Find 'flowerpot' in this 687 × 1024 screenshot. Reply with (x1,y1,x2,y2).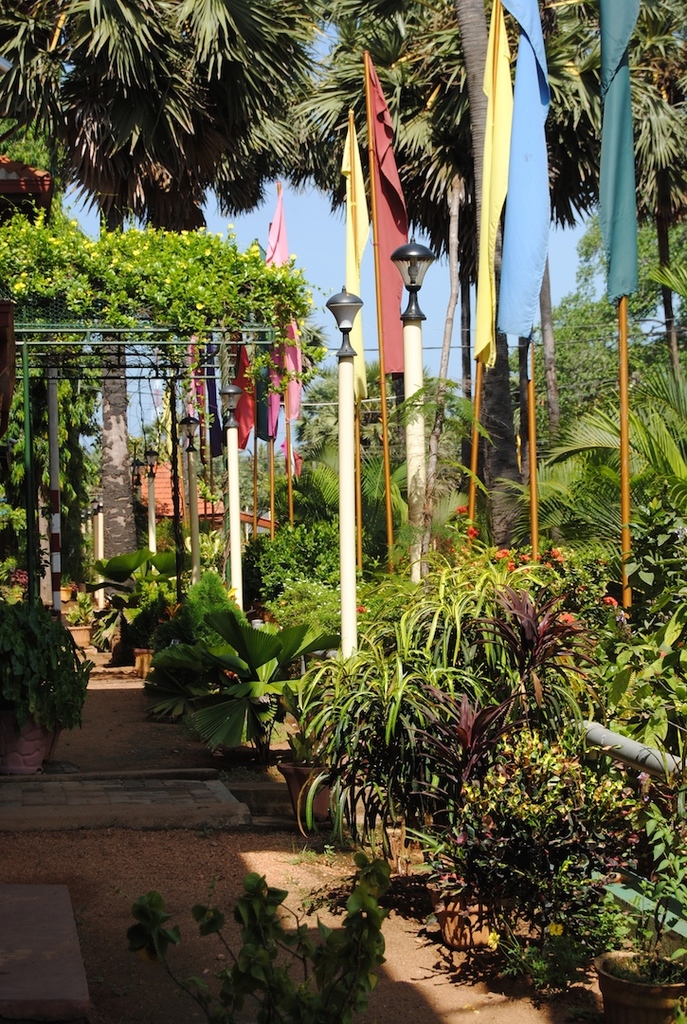
(282,759,352,825).
